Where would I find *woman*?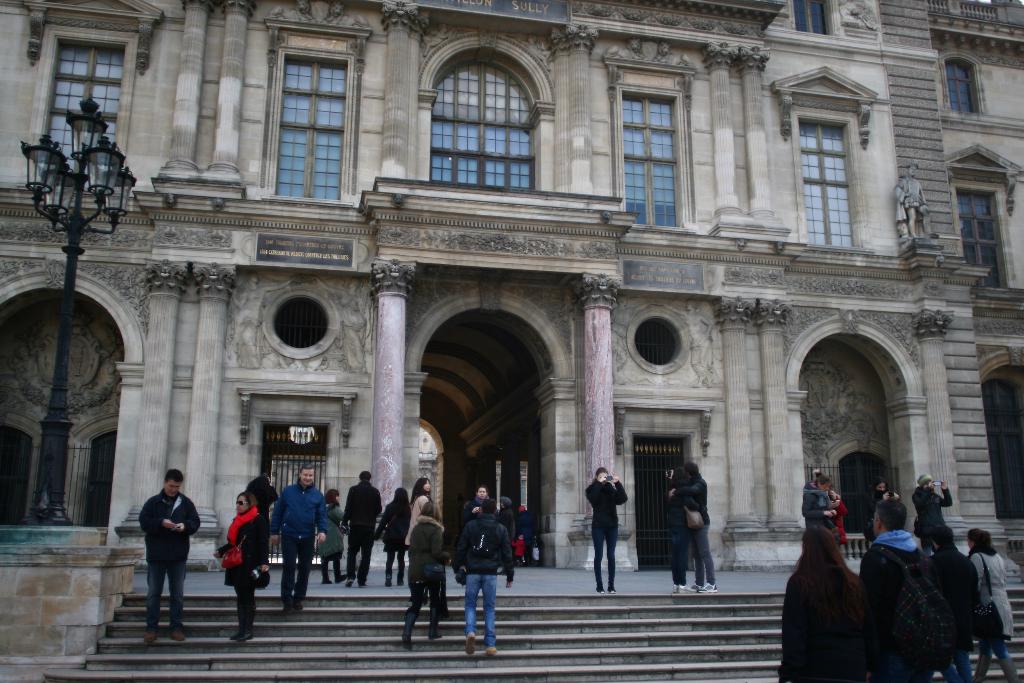
At left=586, top=469, right=630, bottom=594.
